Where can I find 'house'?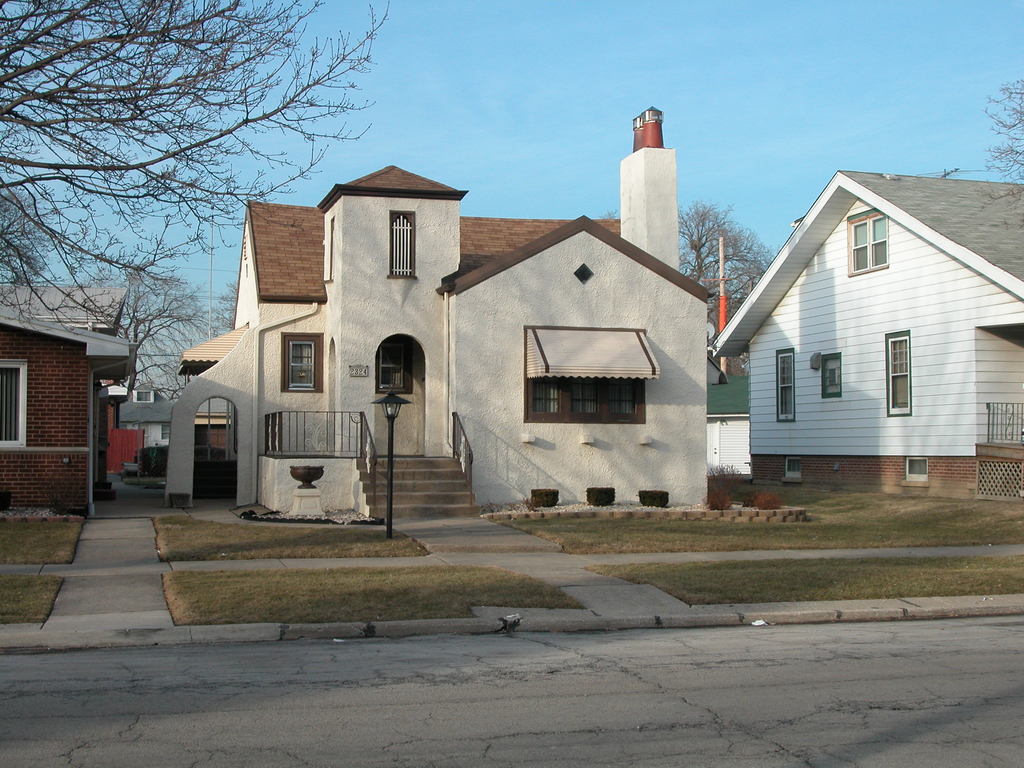
You can find it at left=166, top=101, right=727, bottom=528.
